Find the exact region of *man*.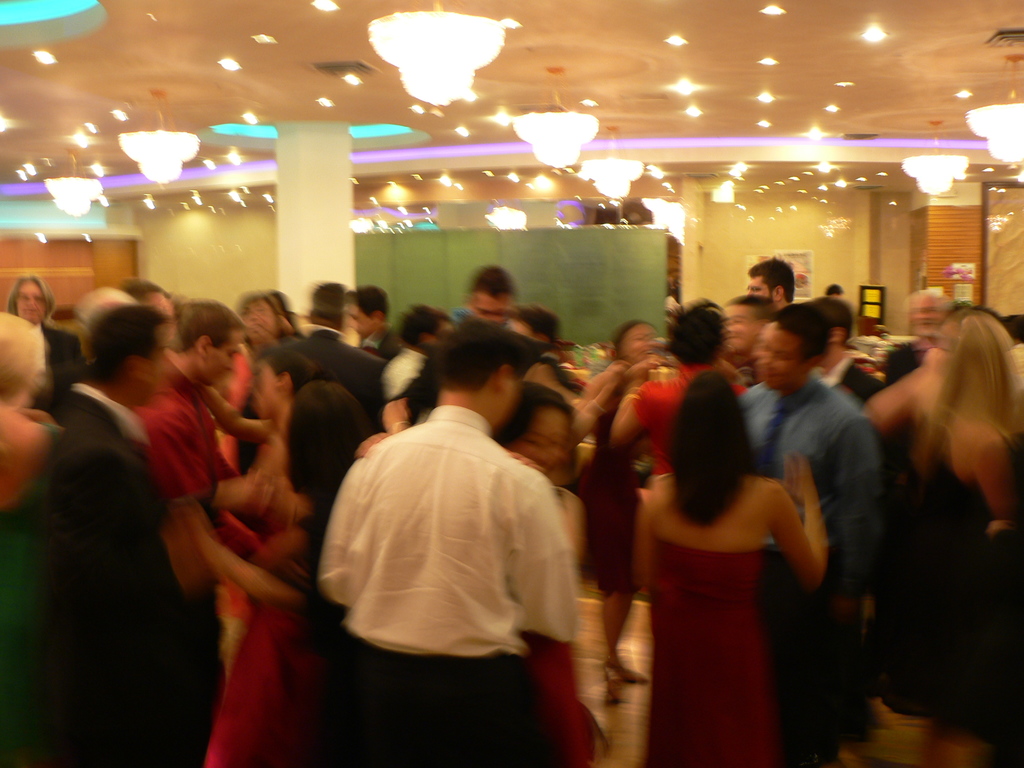
Exact region: detection(286, 318, 594, 750).
